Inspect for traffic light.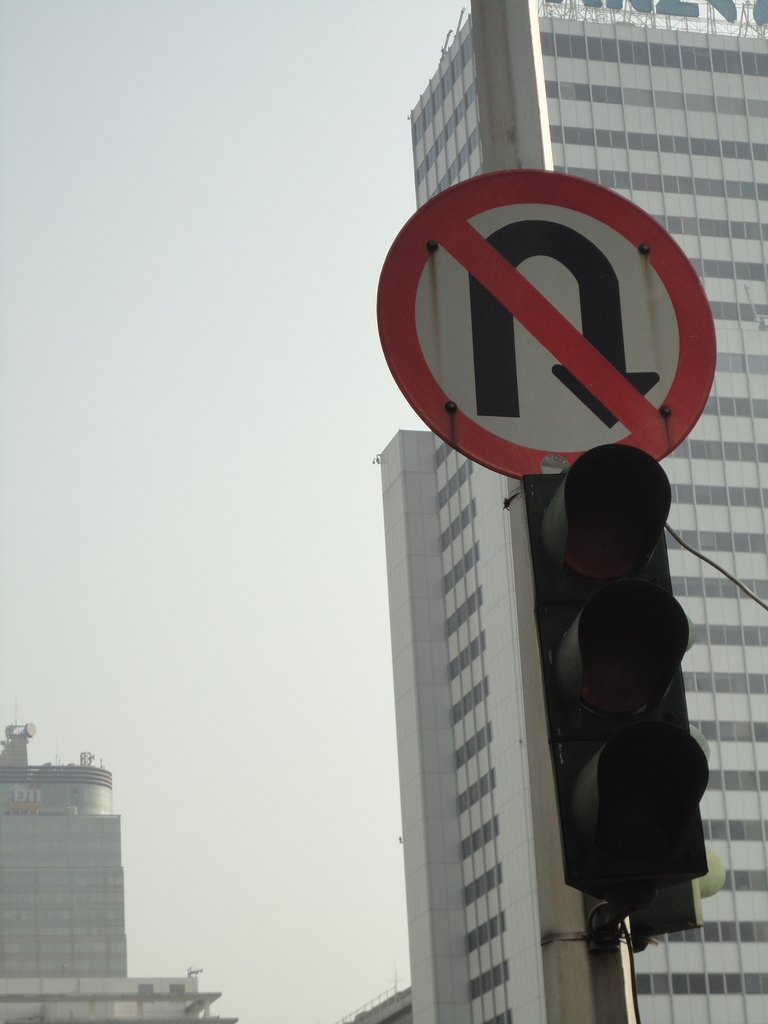
Inspection: x1=523, y1=442, x2=712, y2=927.
